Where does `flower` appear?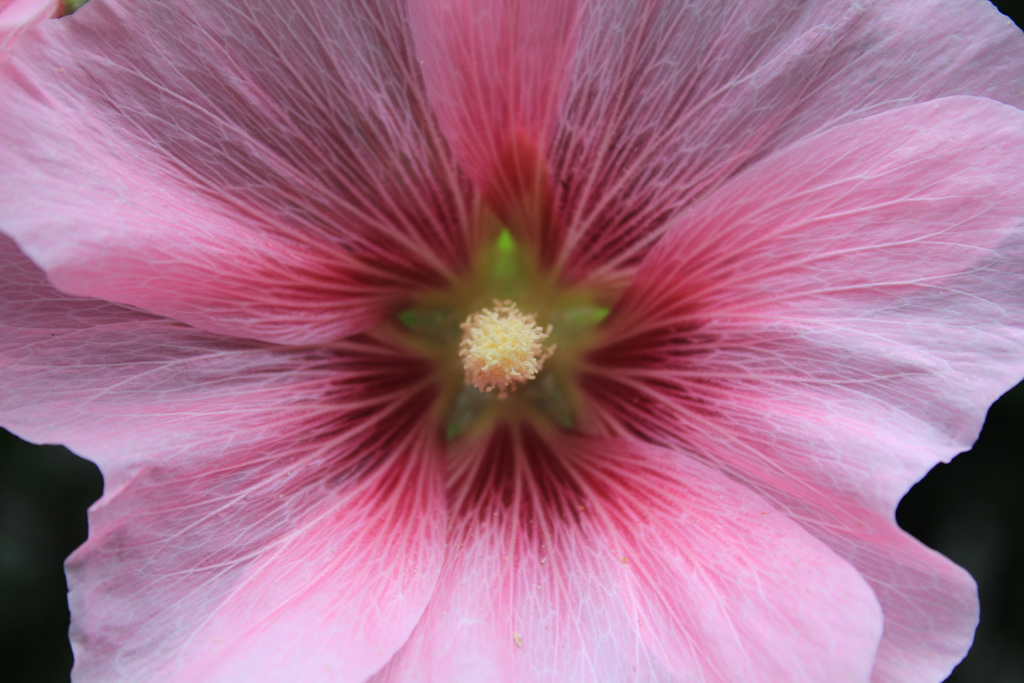
Appears at left=10, top=0, right=1023, bottom=657.
